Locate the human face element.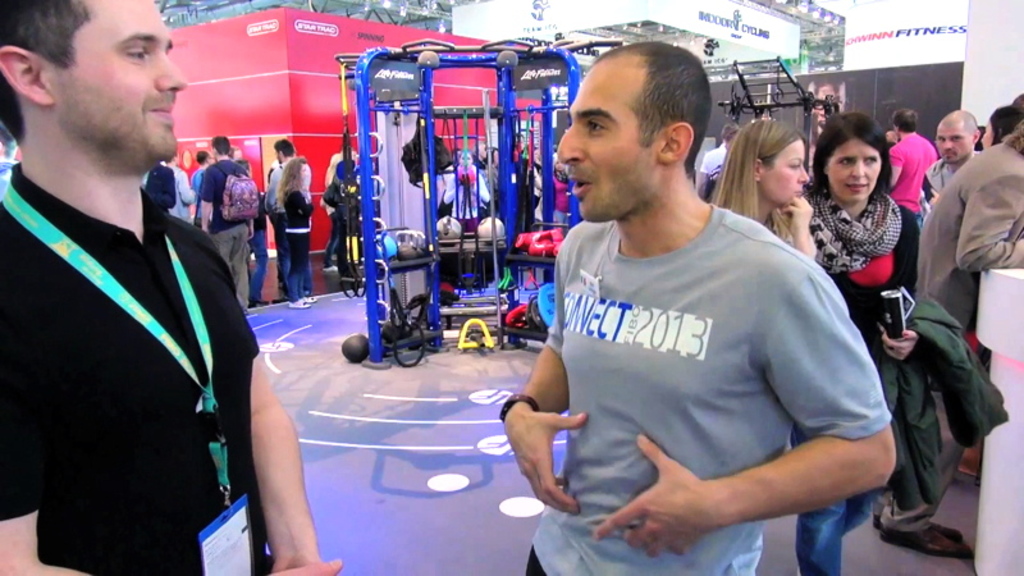
Element bbox: locate(938, 124, 970, 156).
